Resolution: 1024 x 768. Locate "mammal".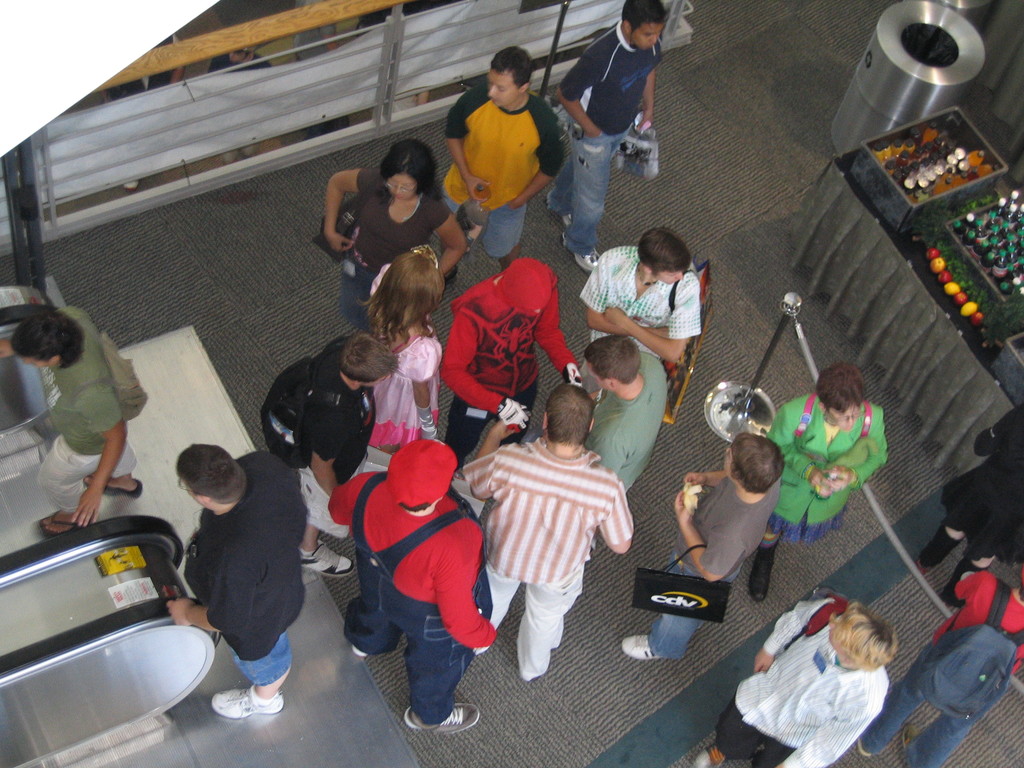
detection(587, 332, 668, 559).
